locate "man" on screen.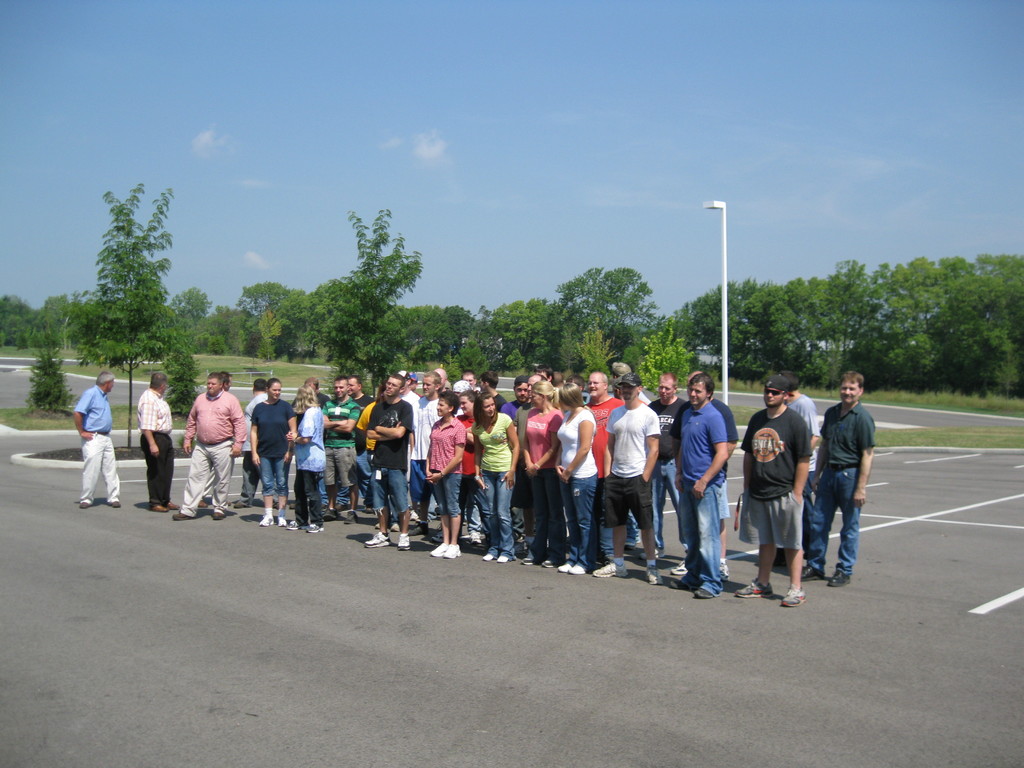
On screen at bbox(550, 369, 566, 392).
